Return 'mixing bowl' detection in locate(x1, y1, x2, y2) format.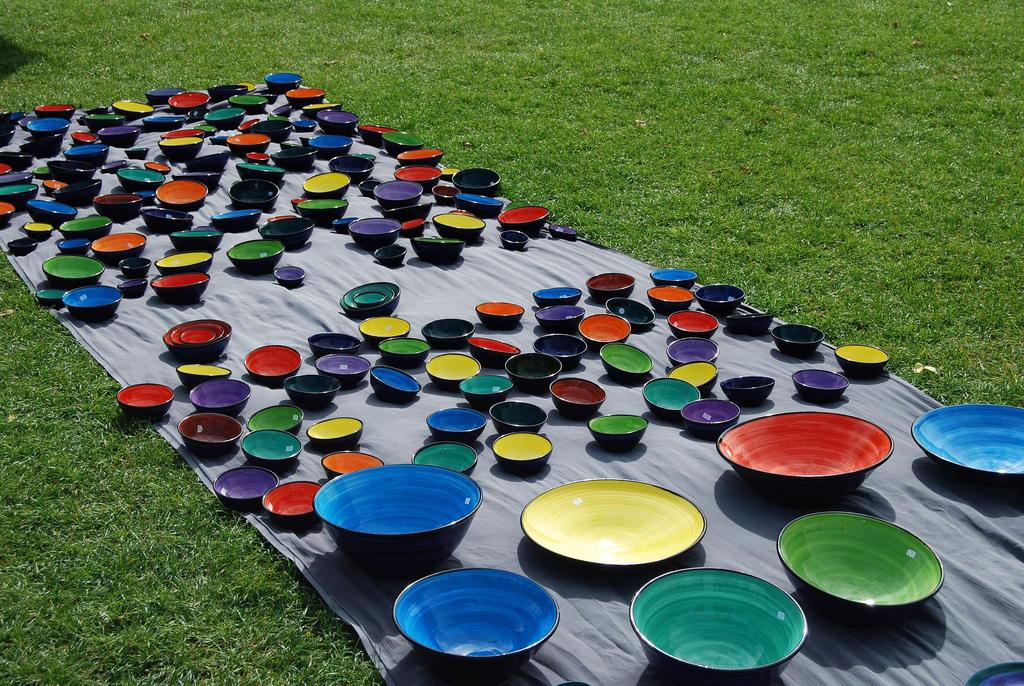
locate(307, 478, 487, 579).
